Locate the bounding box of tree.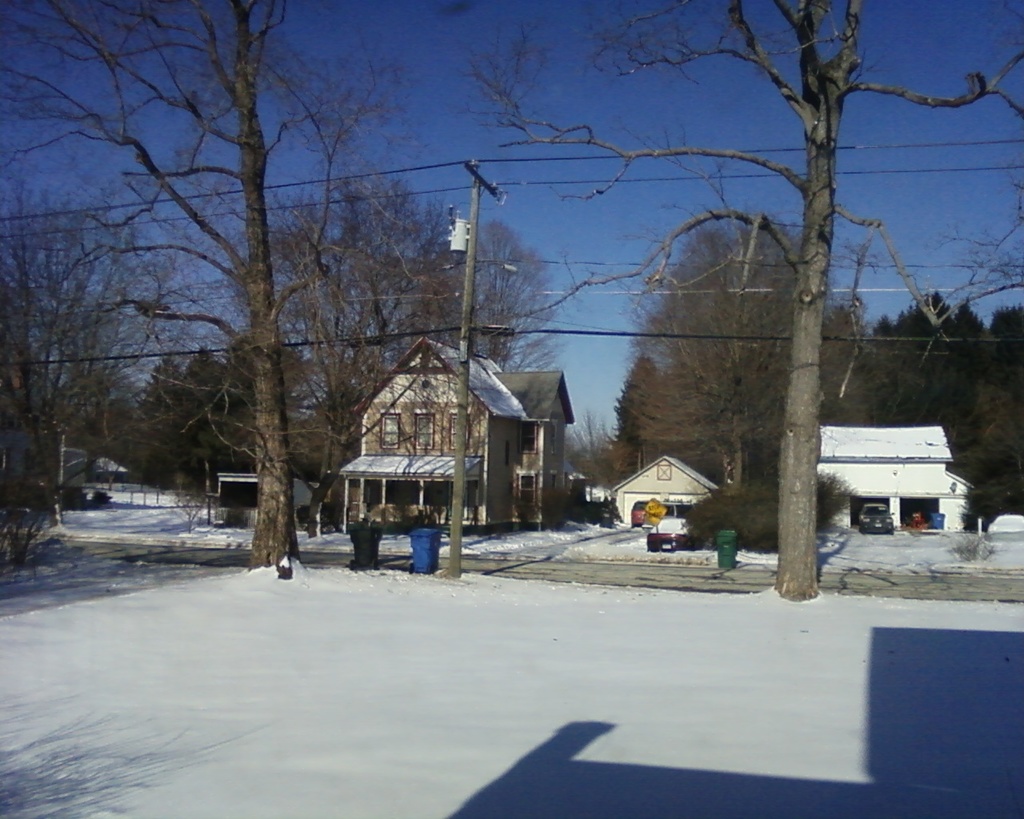
Bounding box: 415/206/562/371.
